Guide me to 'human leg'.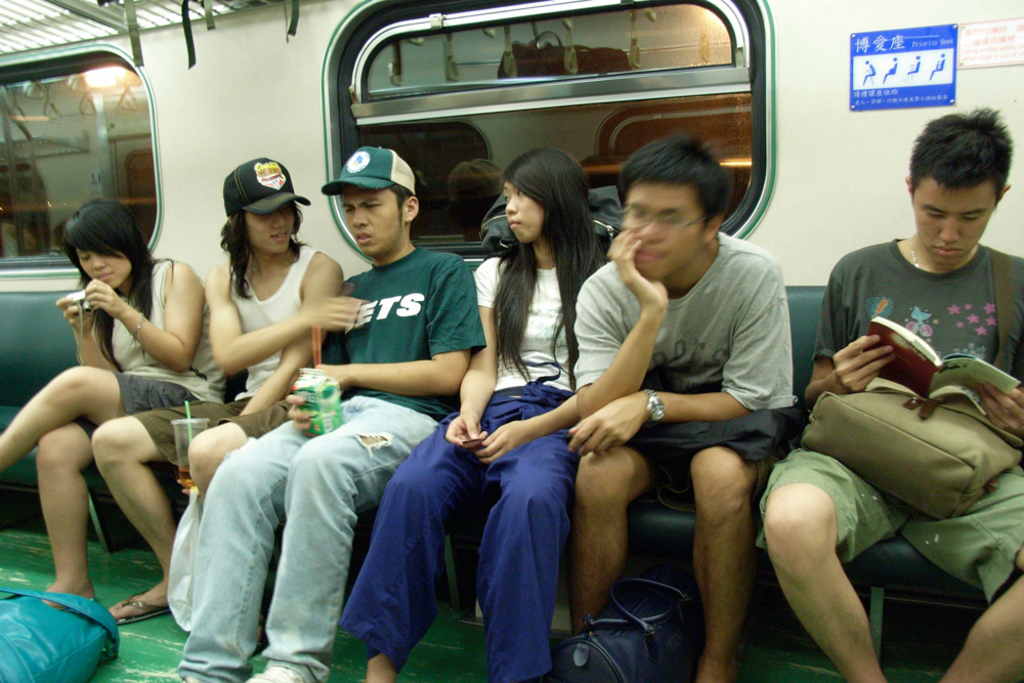
Guidance: {"left": 92, "top": 397, "right": 249, "bottom": 631}.
